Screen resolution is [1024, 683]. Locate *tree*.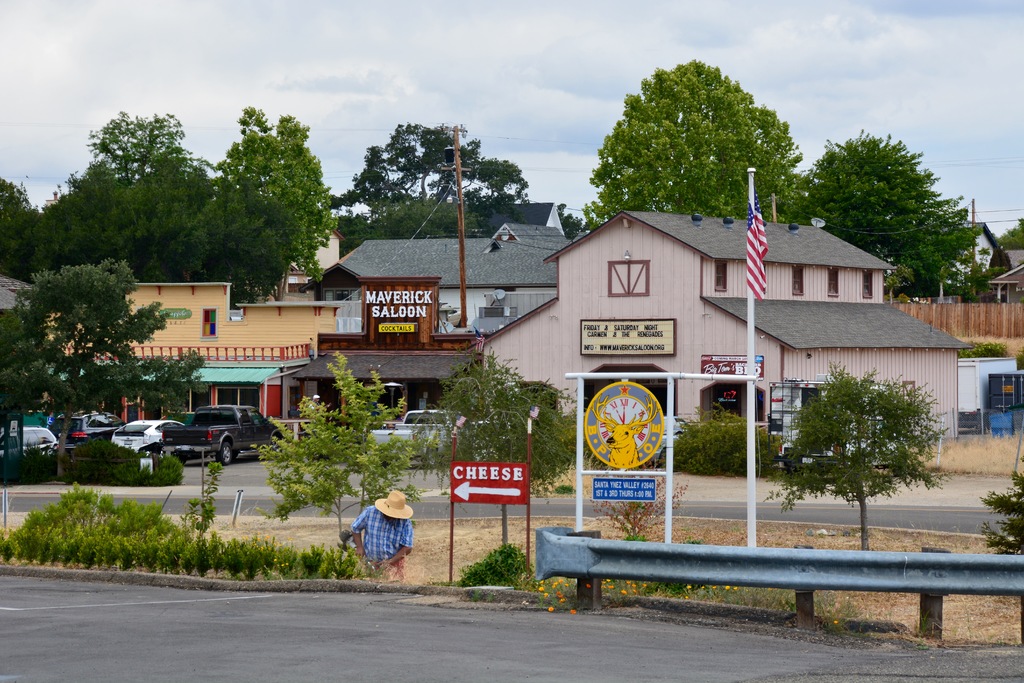
{"x1": 655, "y1": 411, "x2": 793, "y2": 477}.
